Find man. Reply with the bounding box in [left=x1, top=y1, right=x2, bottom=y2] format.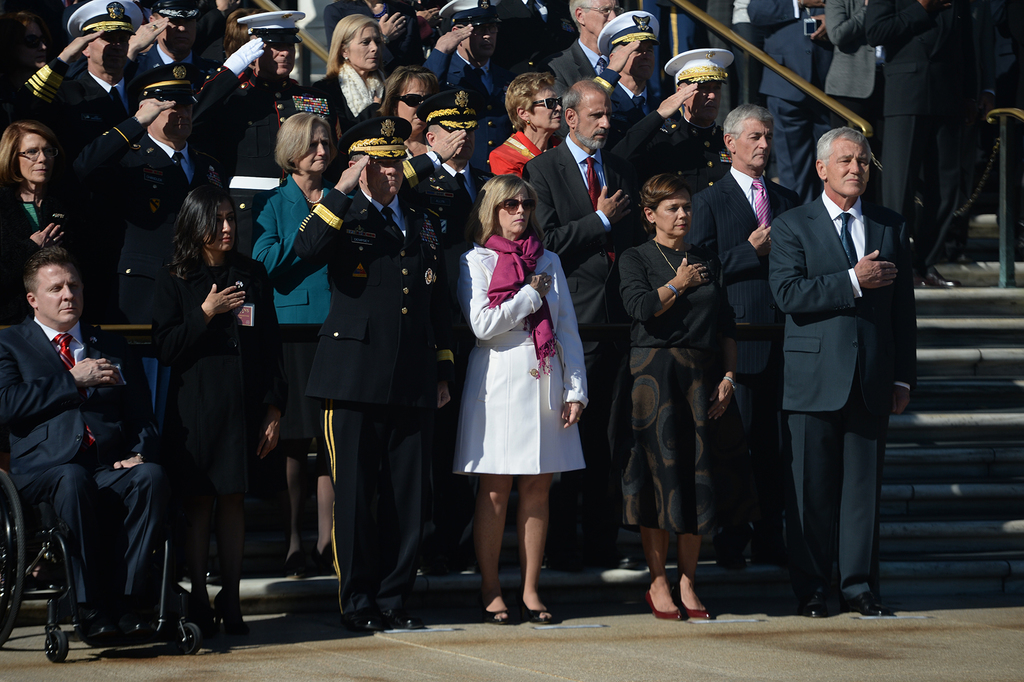
[left=686, top=106, right=787, bottom=407].
